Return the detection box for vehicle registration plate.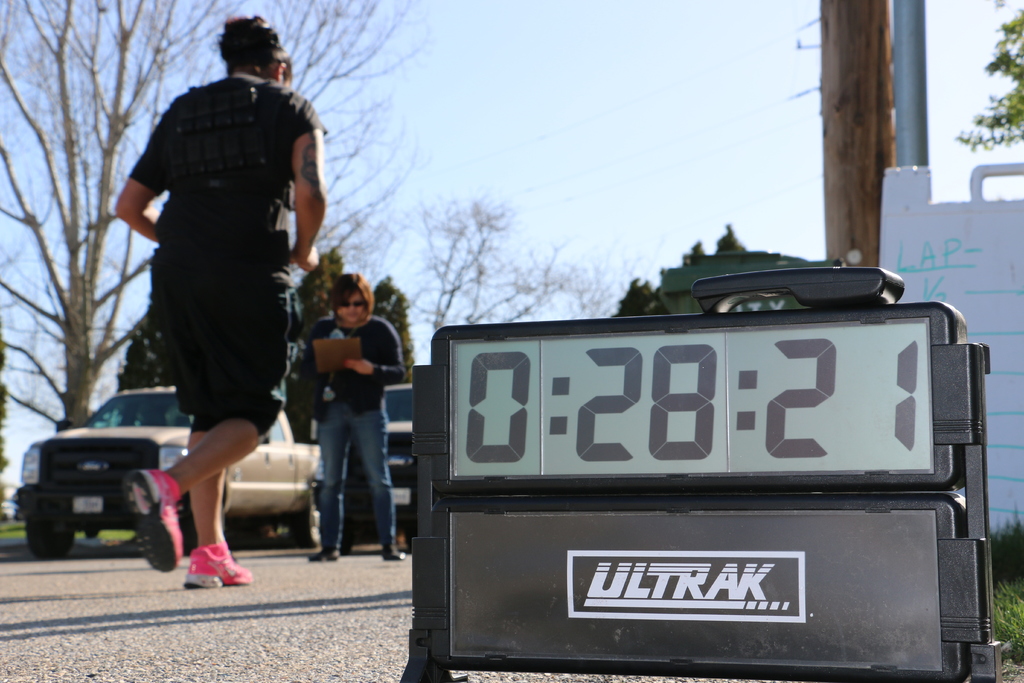
[x1=75, y1=497, x2=102, y2=514].
